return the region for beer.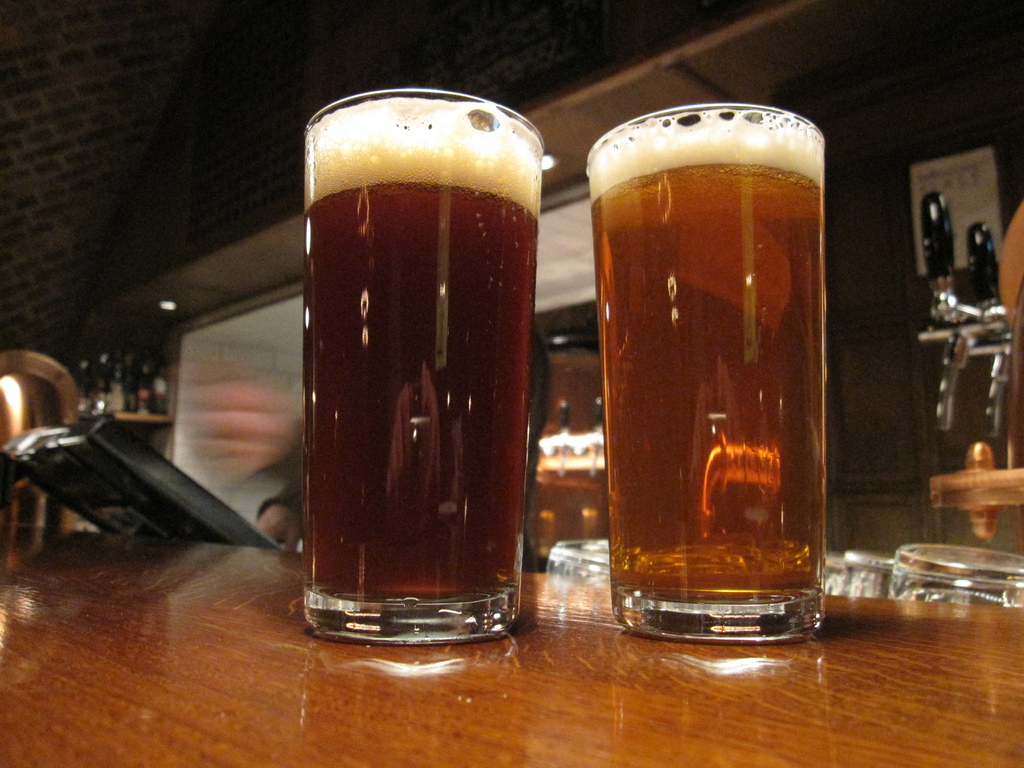
pyautogui.locateOnScreen(579, 108, 824, 641).
